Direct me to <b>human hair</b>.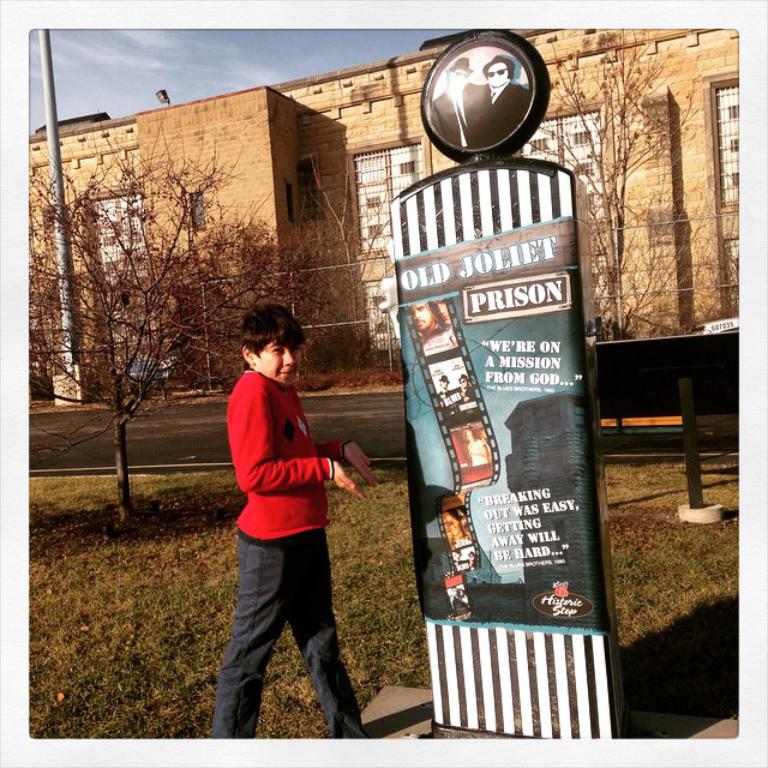
Direction: x1=232 y1=305 x2=301 y2=384.
